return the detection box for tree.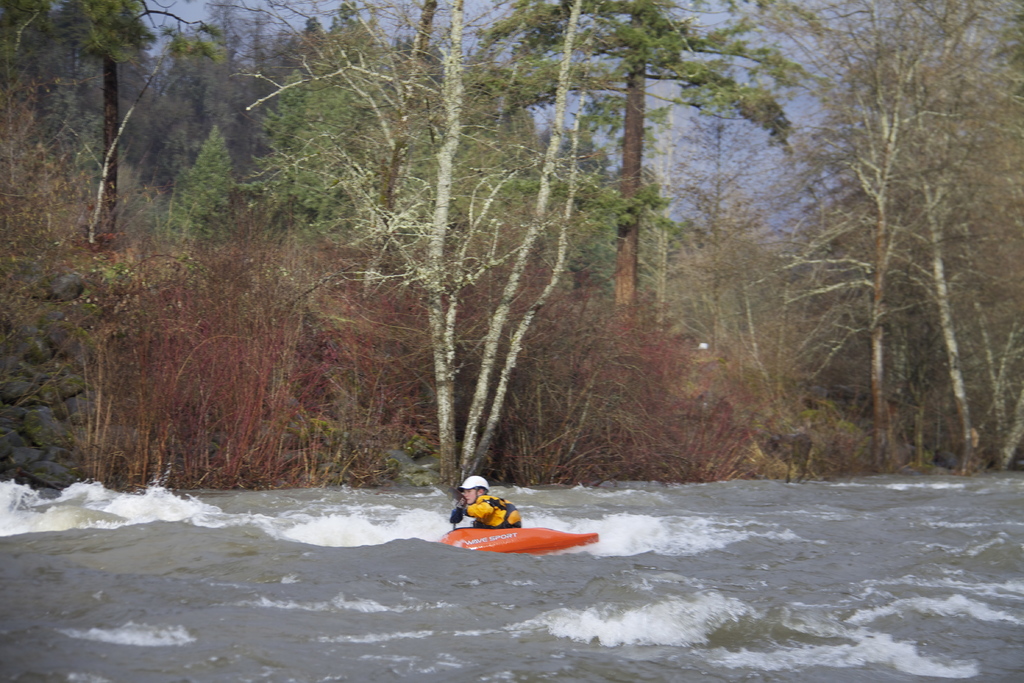
box(477, 0, 828, 330).
